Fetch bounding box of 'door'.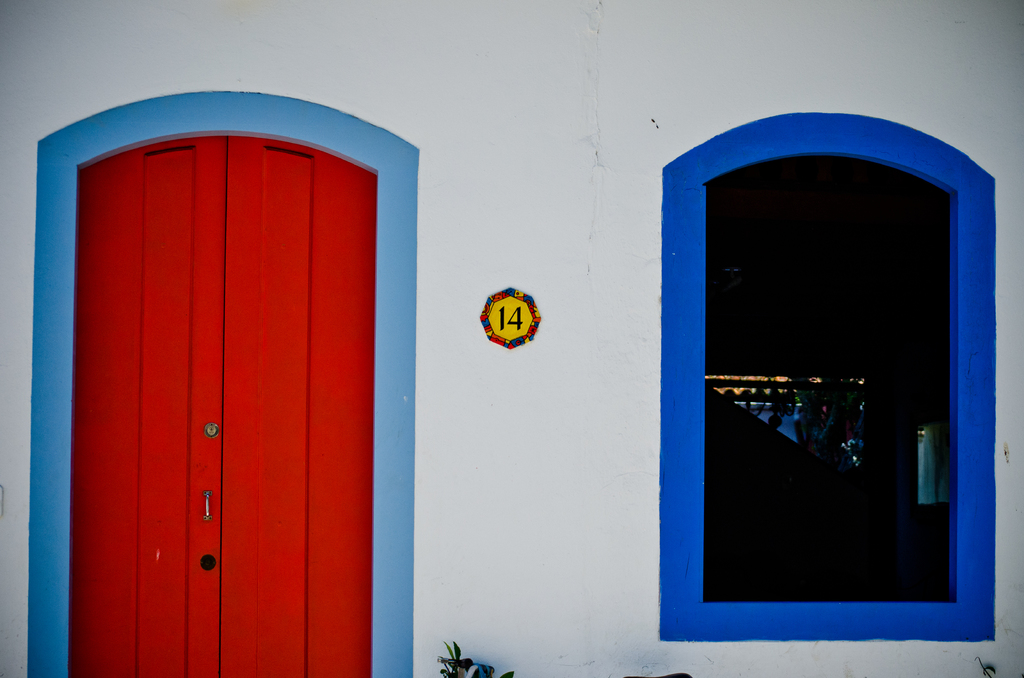
Bbox: (x1=218, y1=136, x2=377, y2=677).
